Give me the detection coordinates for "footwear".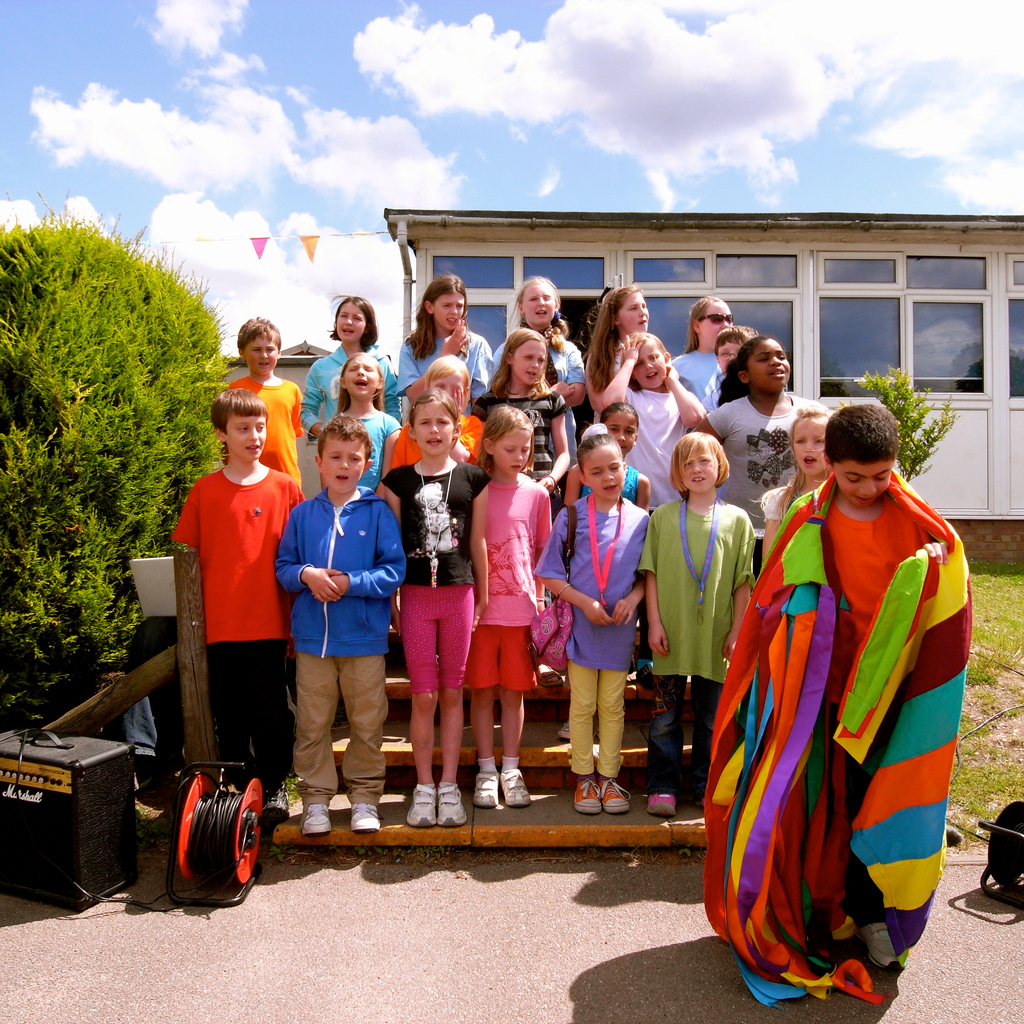
x1=468, y1=772, x2=500, y2=806.
